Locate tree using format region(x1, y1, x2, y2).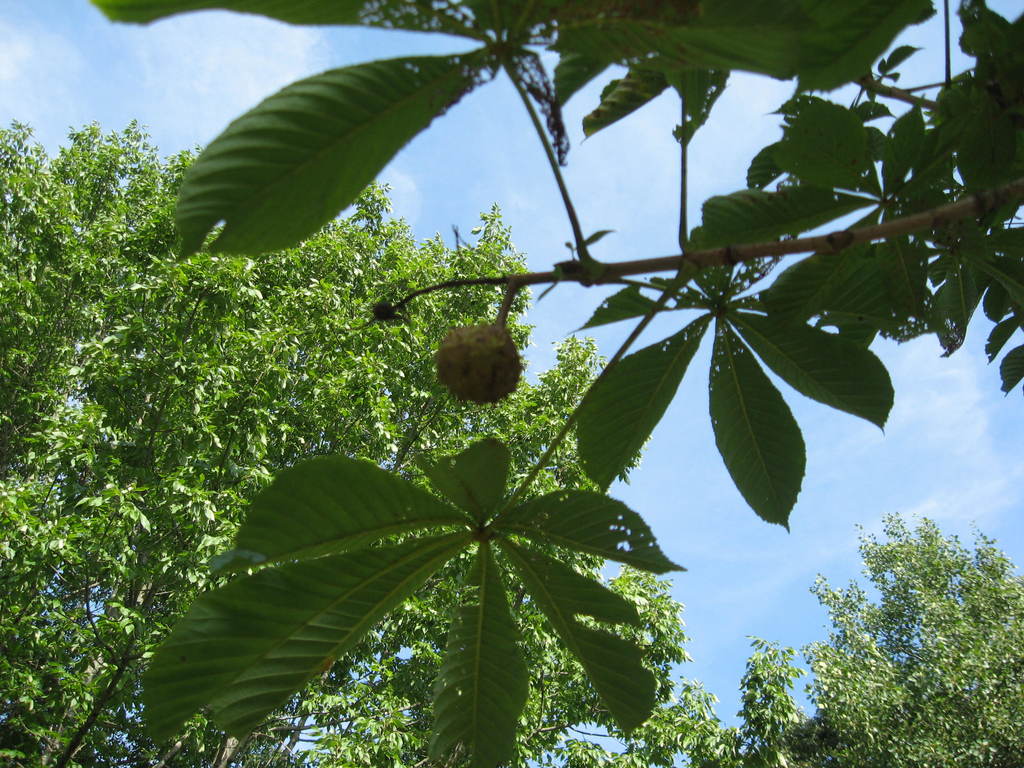
region(662, 505, 1023, 767).
